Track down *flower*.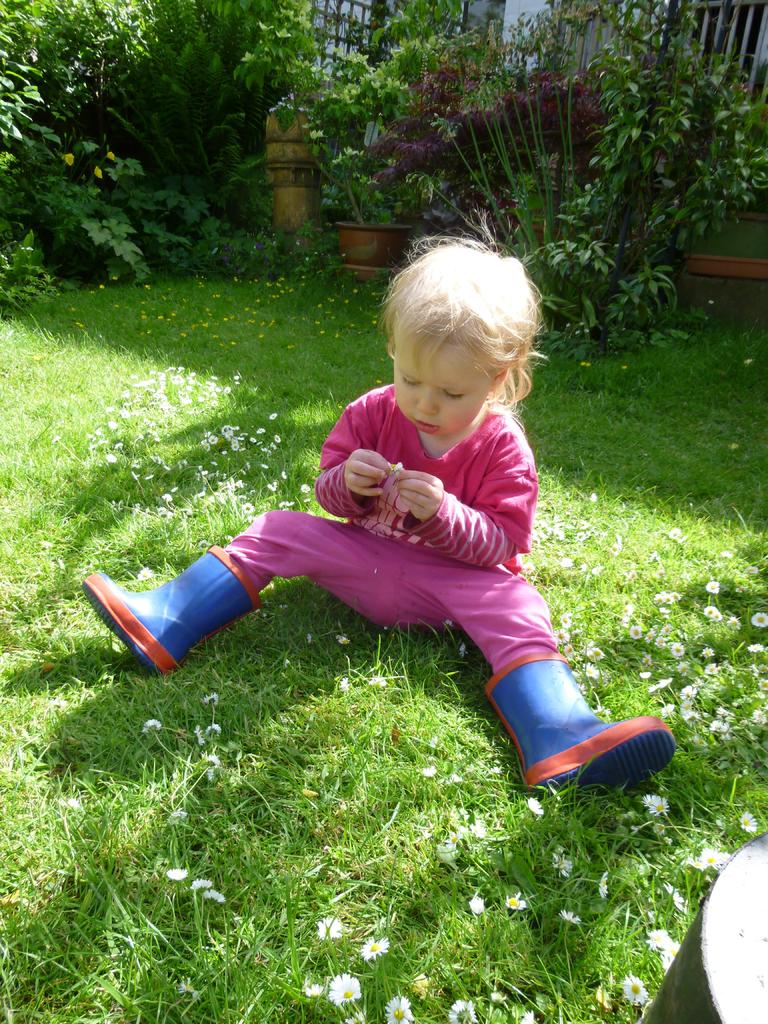
Tracked to rect(550, 852, 575, 876).
